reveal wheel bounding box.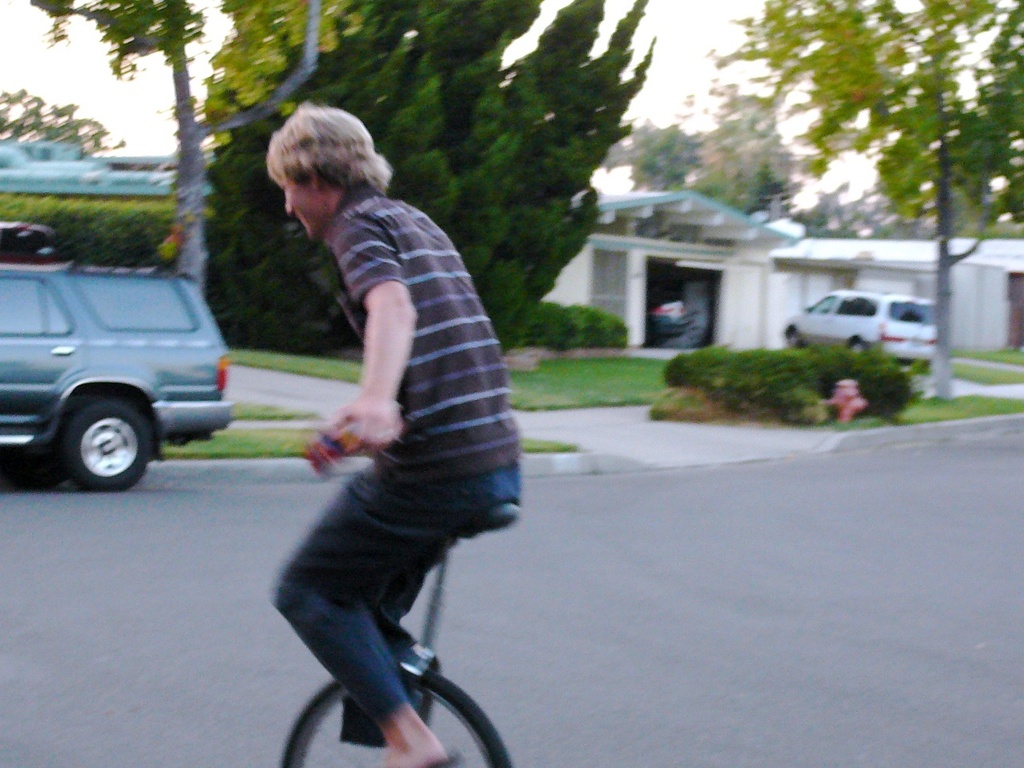
Revealed: crop(278, 662, 514, 767).
